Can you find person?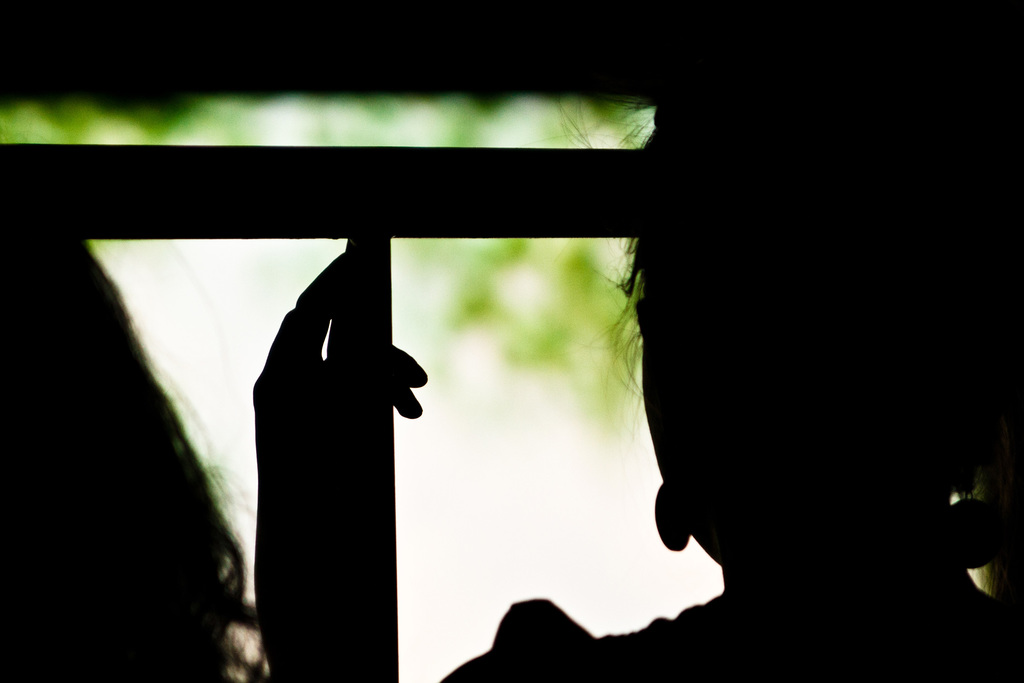
Yes, bounding box: [0, 188, 269, 682].
